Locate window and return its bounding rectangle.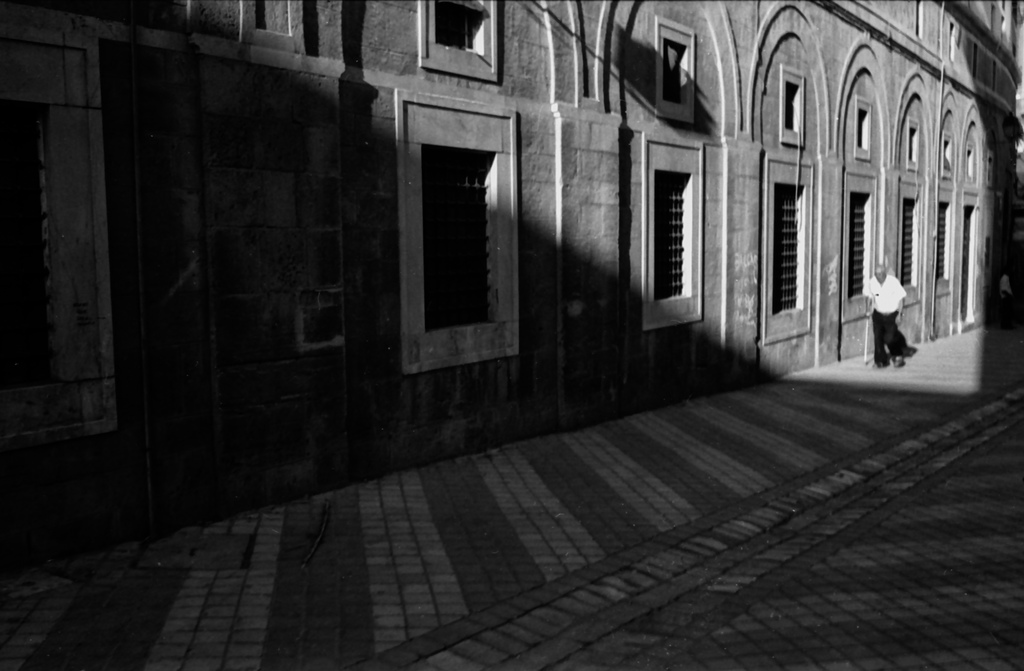
654:17:696:120.
